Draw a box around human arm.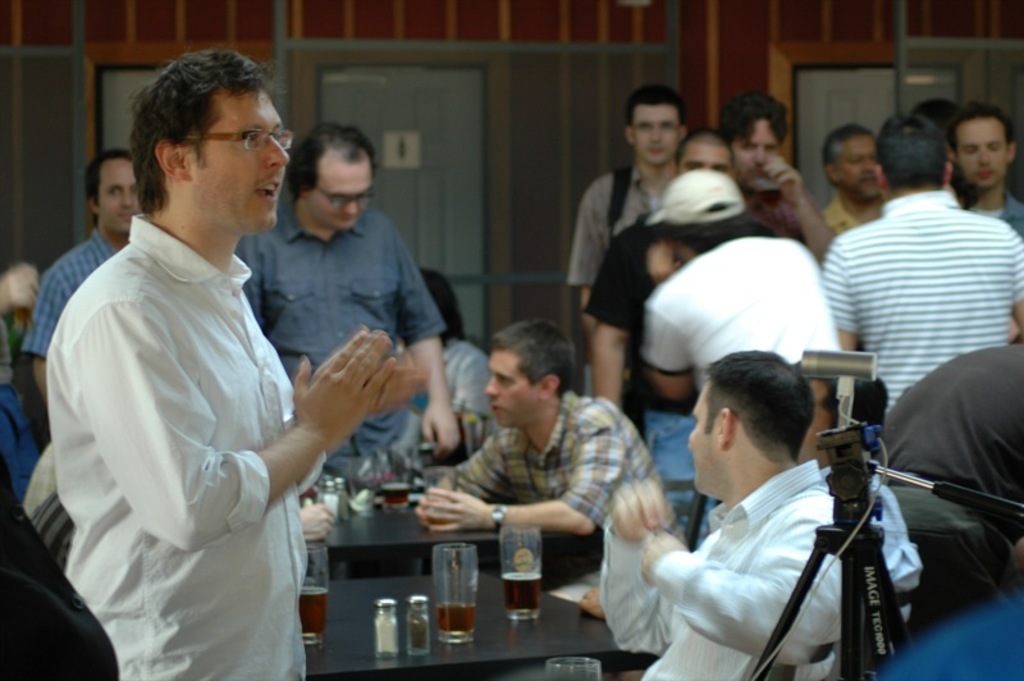
[left=385, top=209, right=479, bottom=457].
